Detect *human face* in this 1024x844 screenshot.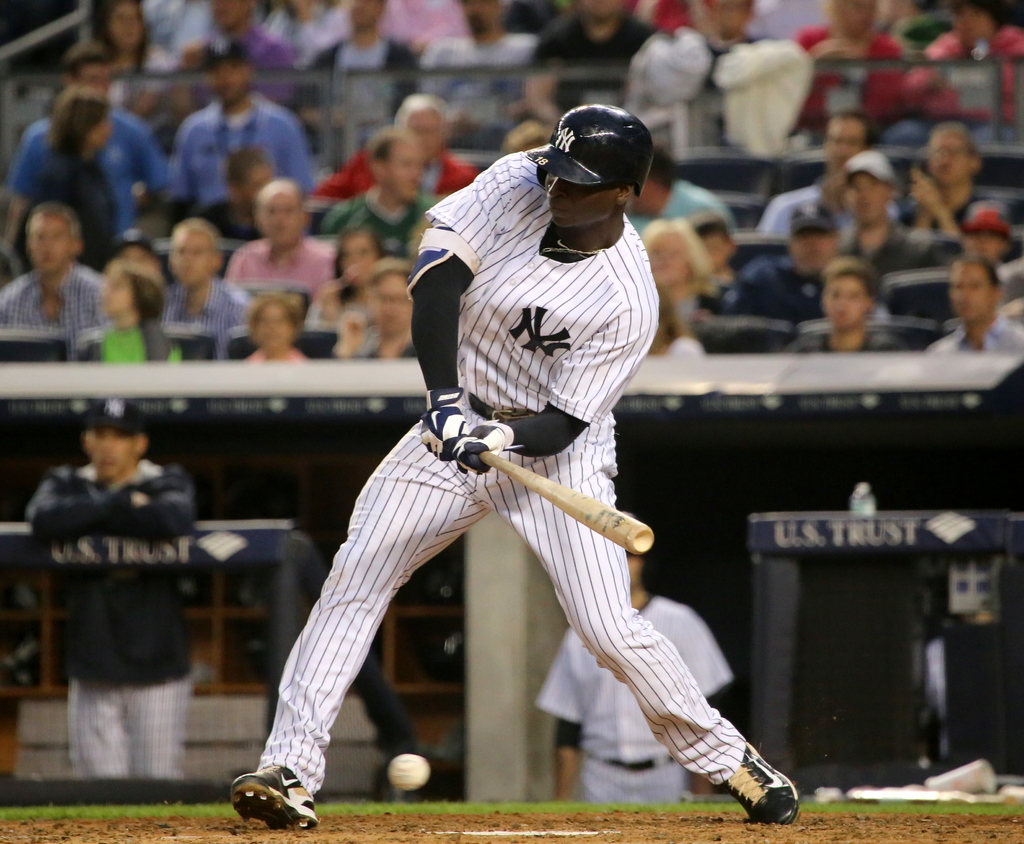
Detection: 371/276/414/327.
